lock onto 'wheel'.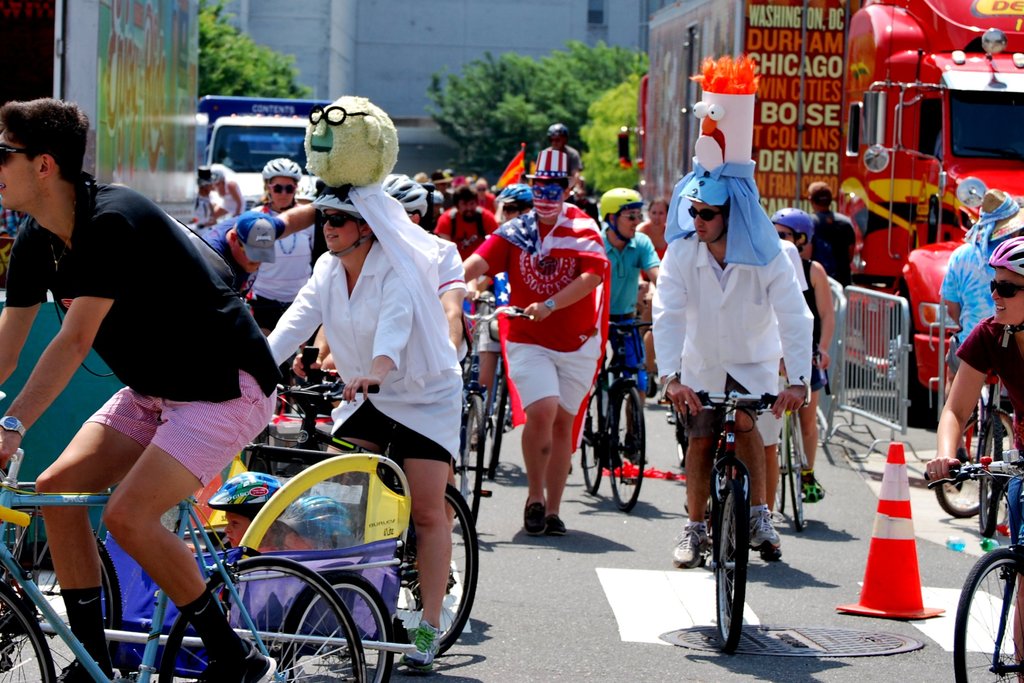
Locked: (454, 397, 483, 539).
